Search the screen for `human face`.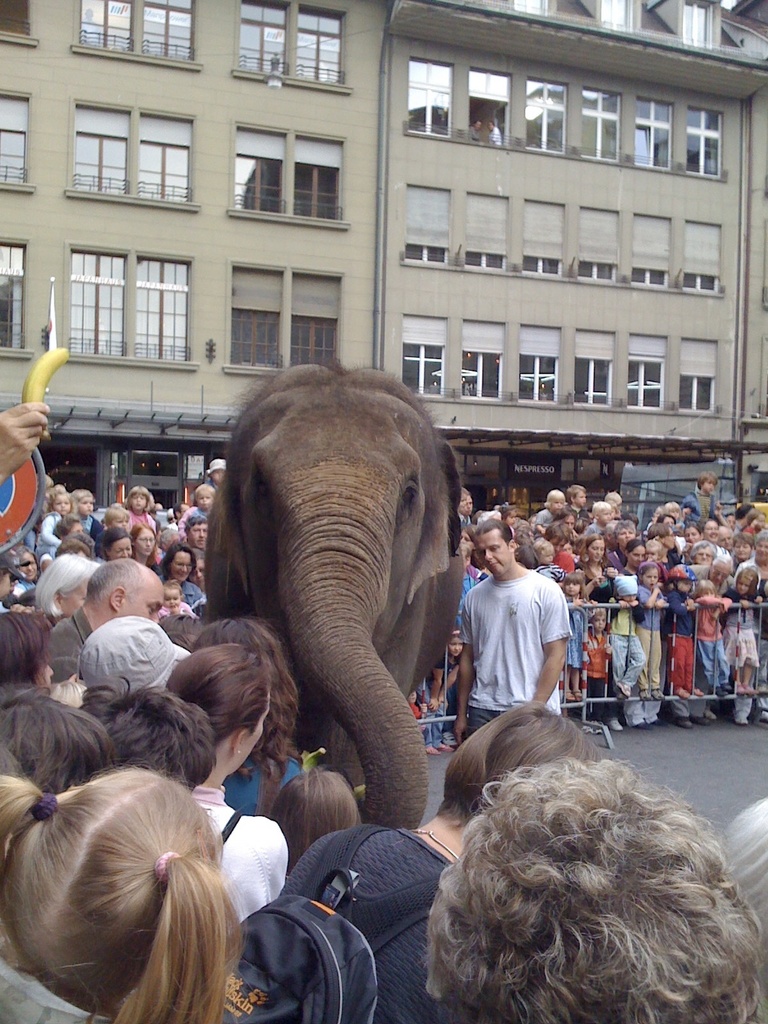
Found at select_region(476, 531, 515, 577).
